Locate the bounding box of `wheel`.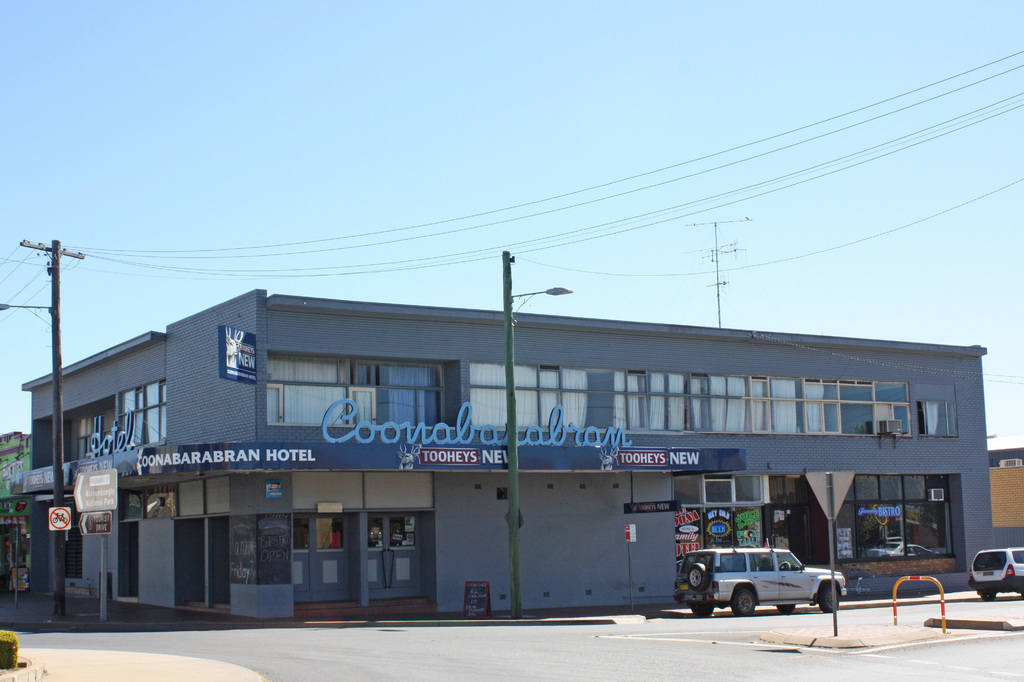
Bounding box: 729,586,760,615.
